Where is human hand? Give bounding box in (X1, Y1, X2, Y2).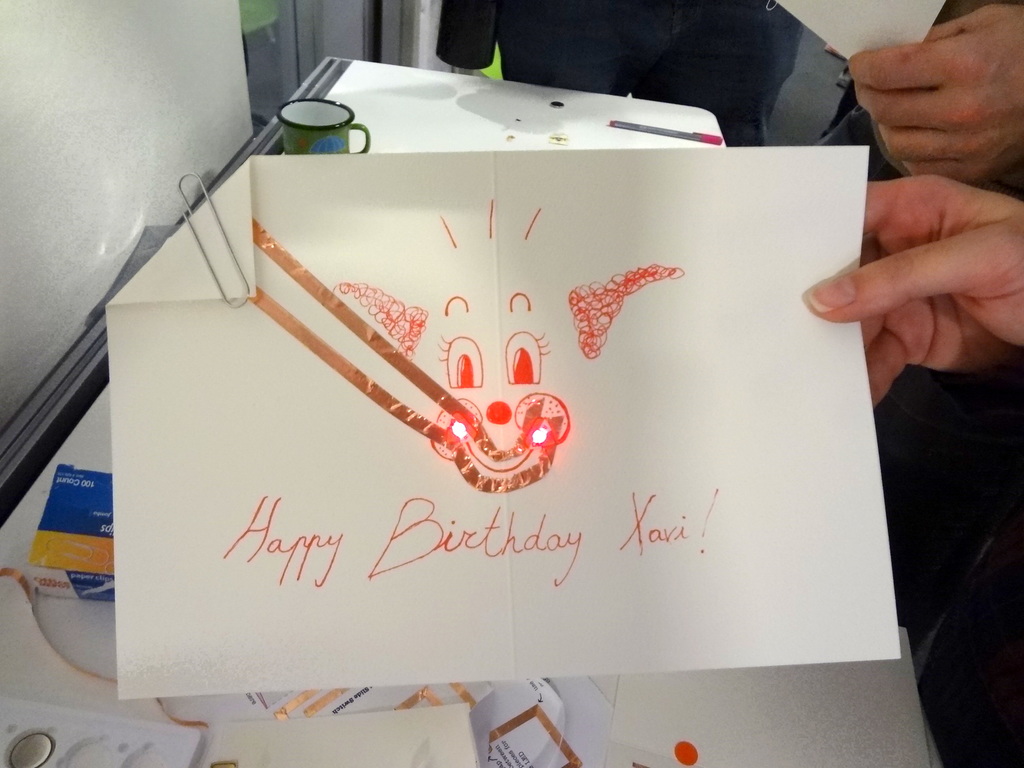
(825, 131, 1016, 390).
